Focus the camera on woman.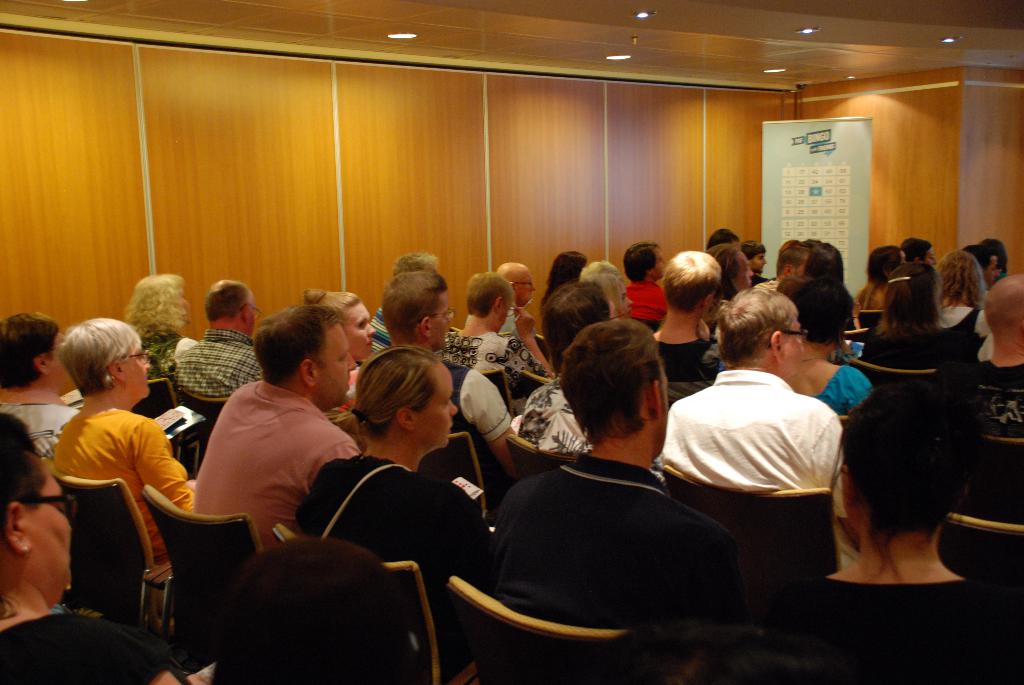
Focus region: x1=124 y1=271 x2=193 y2=379.
